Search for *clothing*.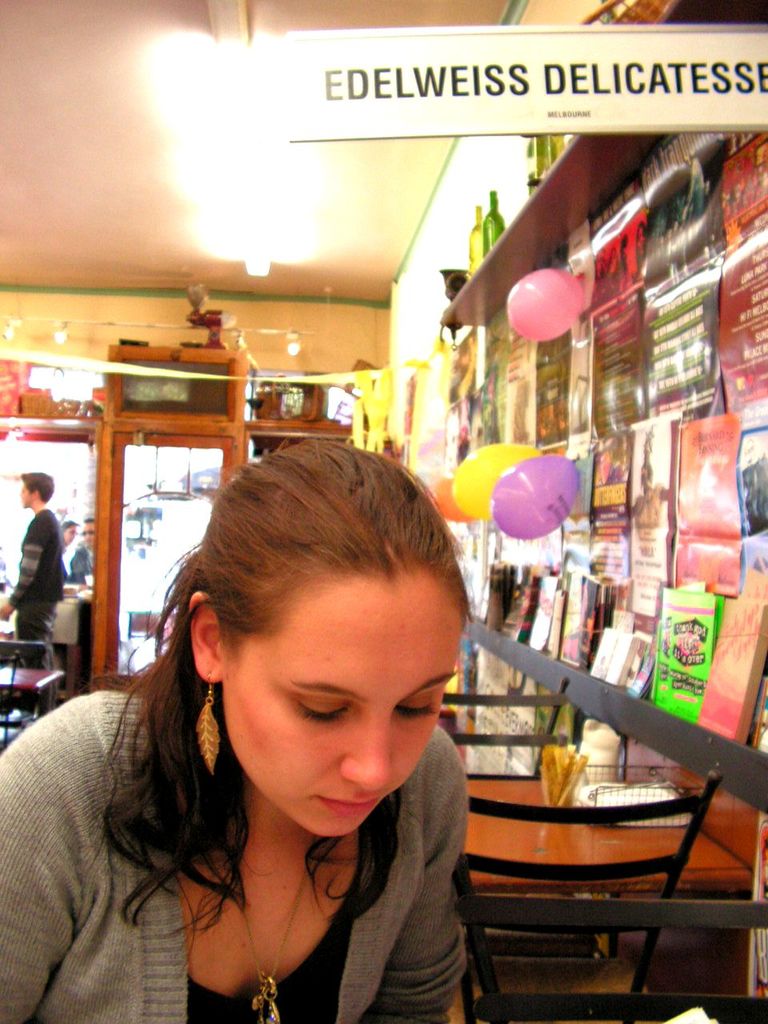
Found at detection(72, 549, 94, 588).
